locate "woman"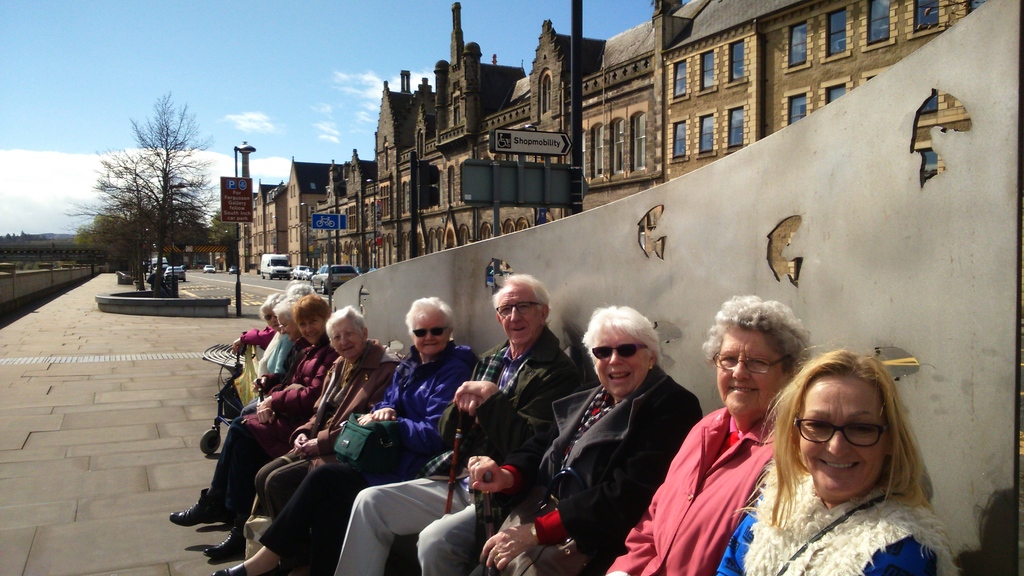
l=163, t=300, r=345, b=561
